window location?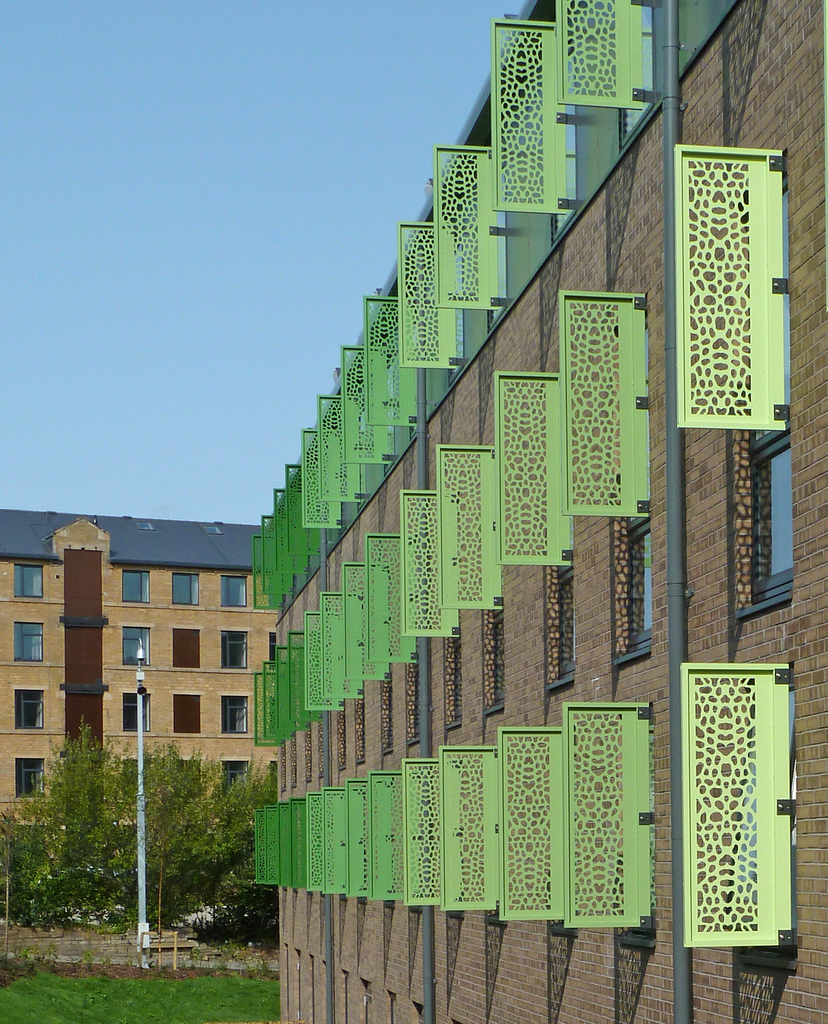
(left=122, top=625, right=150, bottom=669)
